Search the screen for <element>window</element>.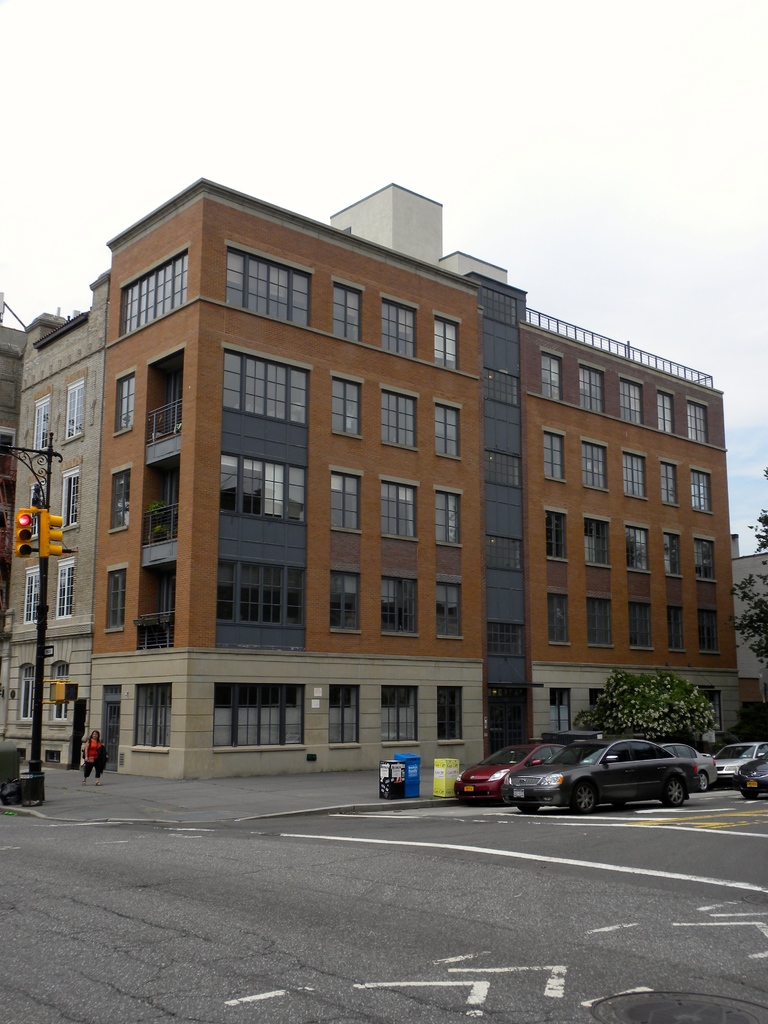
Found at <box>630,525,649,574</box>.
